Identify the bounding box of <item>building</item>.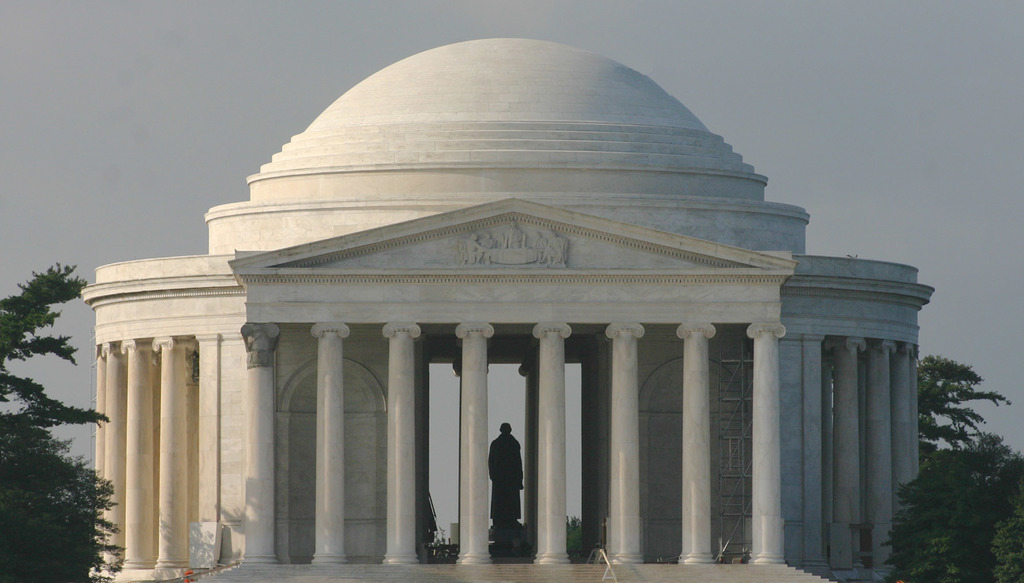
76:29:945:582.
